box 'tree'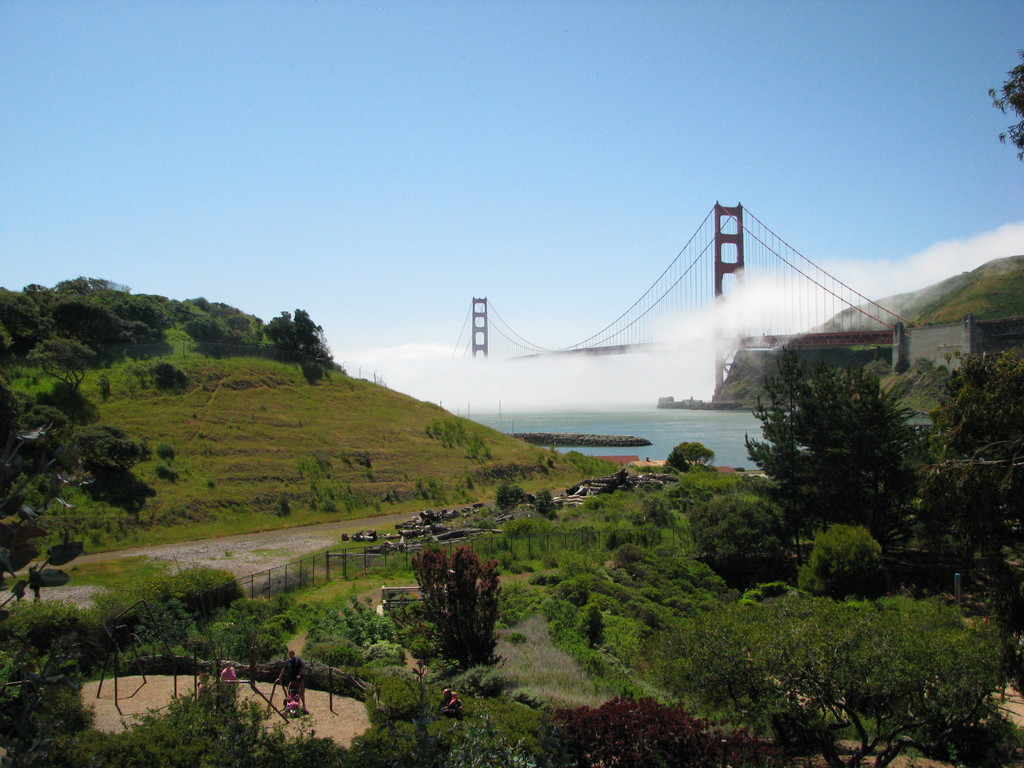
bbox=(547, 689, 776, 767)
